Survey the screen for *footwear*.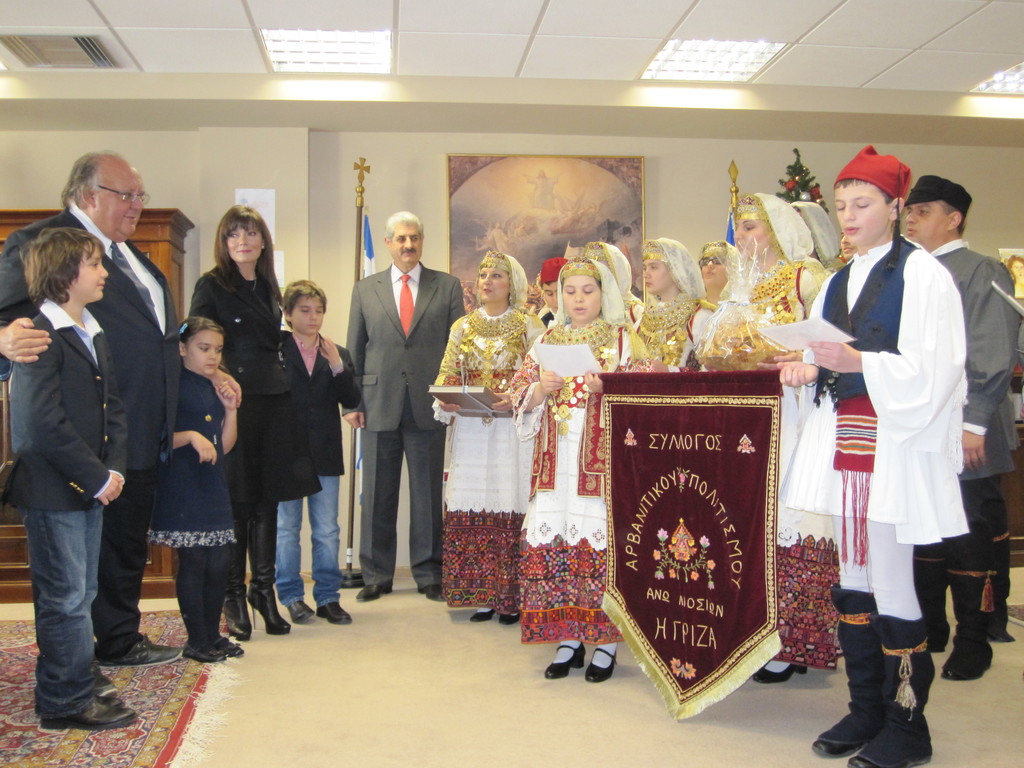
Survey found: 205,634,243,655.
